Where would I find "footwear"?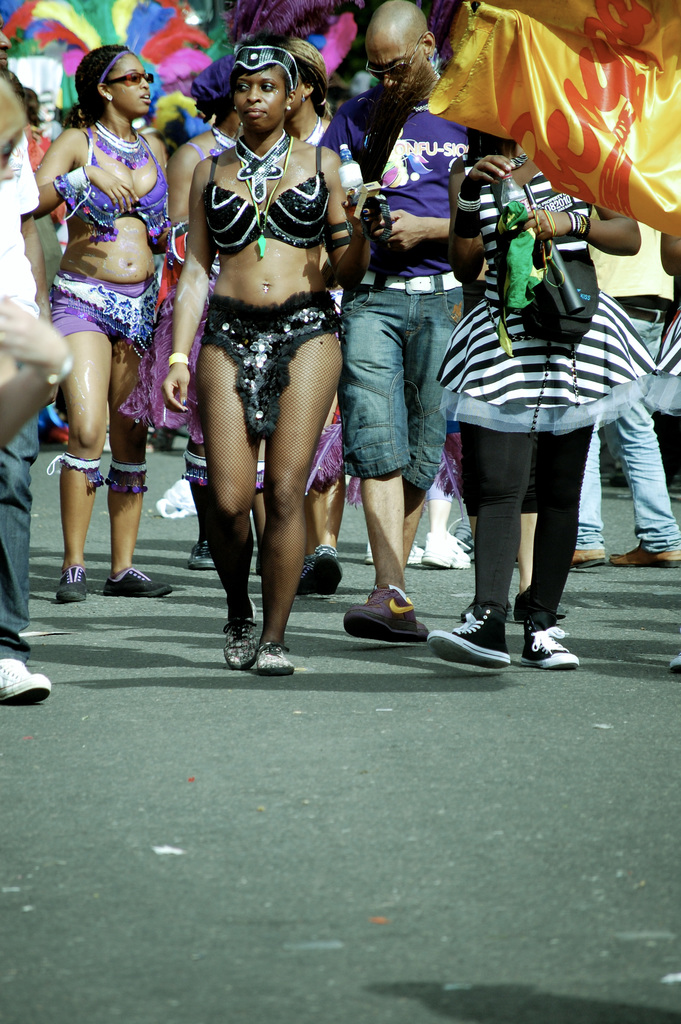
At [354, 579, 431, 640].
